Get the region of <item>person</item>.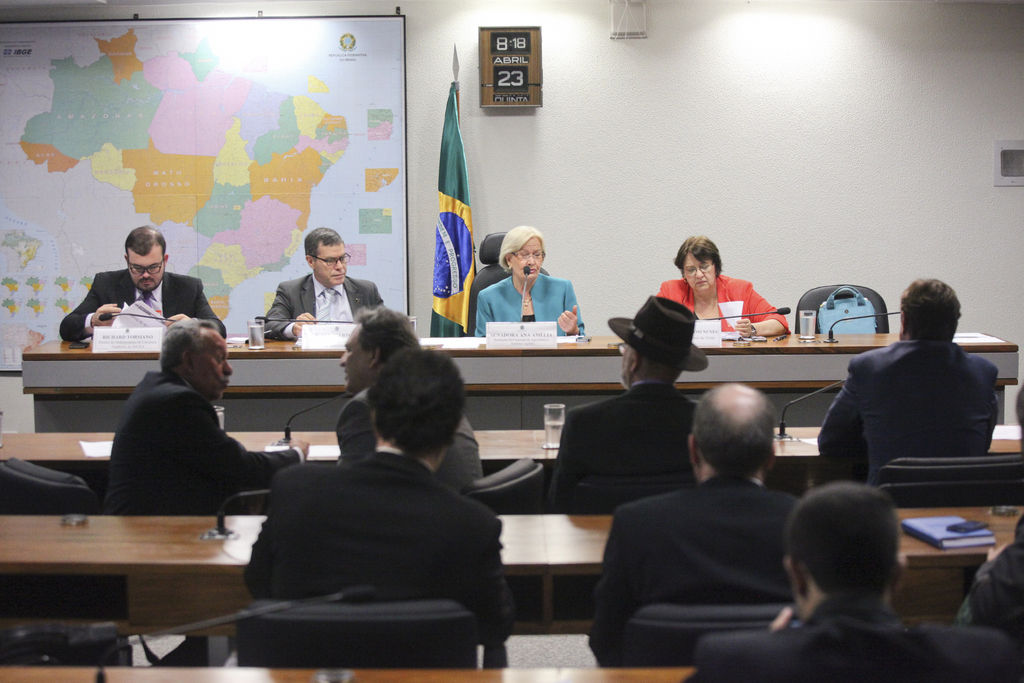
<bbox>58, 230, 229, 338</bbox>.
